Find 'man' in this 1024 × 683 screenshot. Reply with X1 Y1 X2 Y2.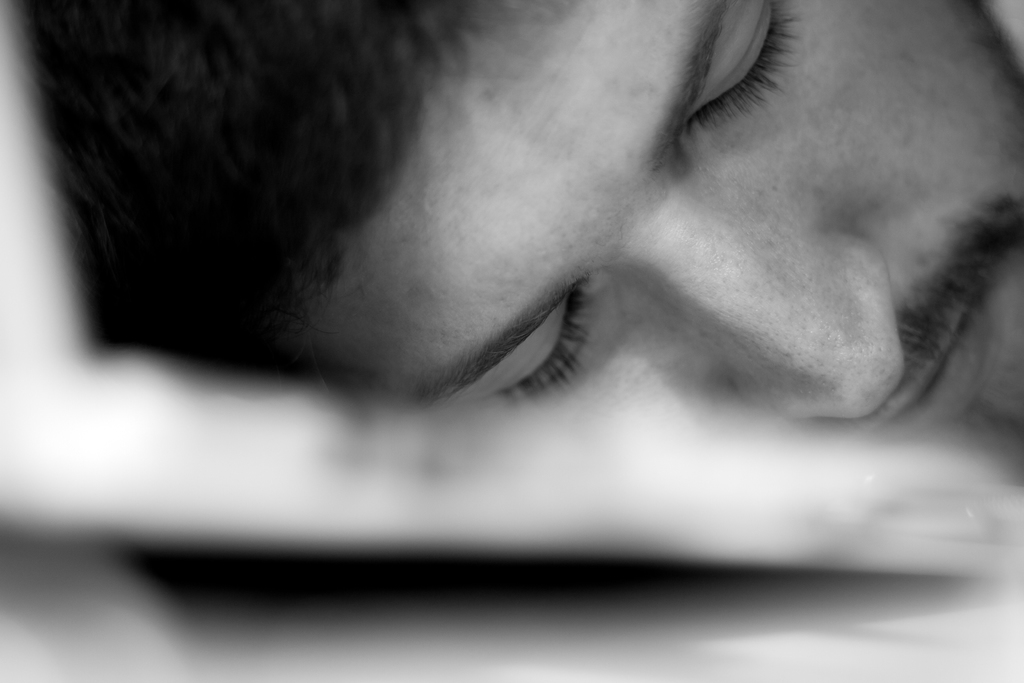
24 0 1016 602.
